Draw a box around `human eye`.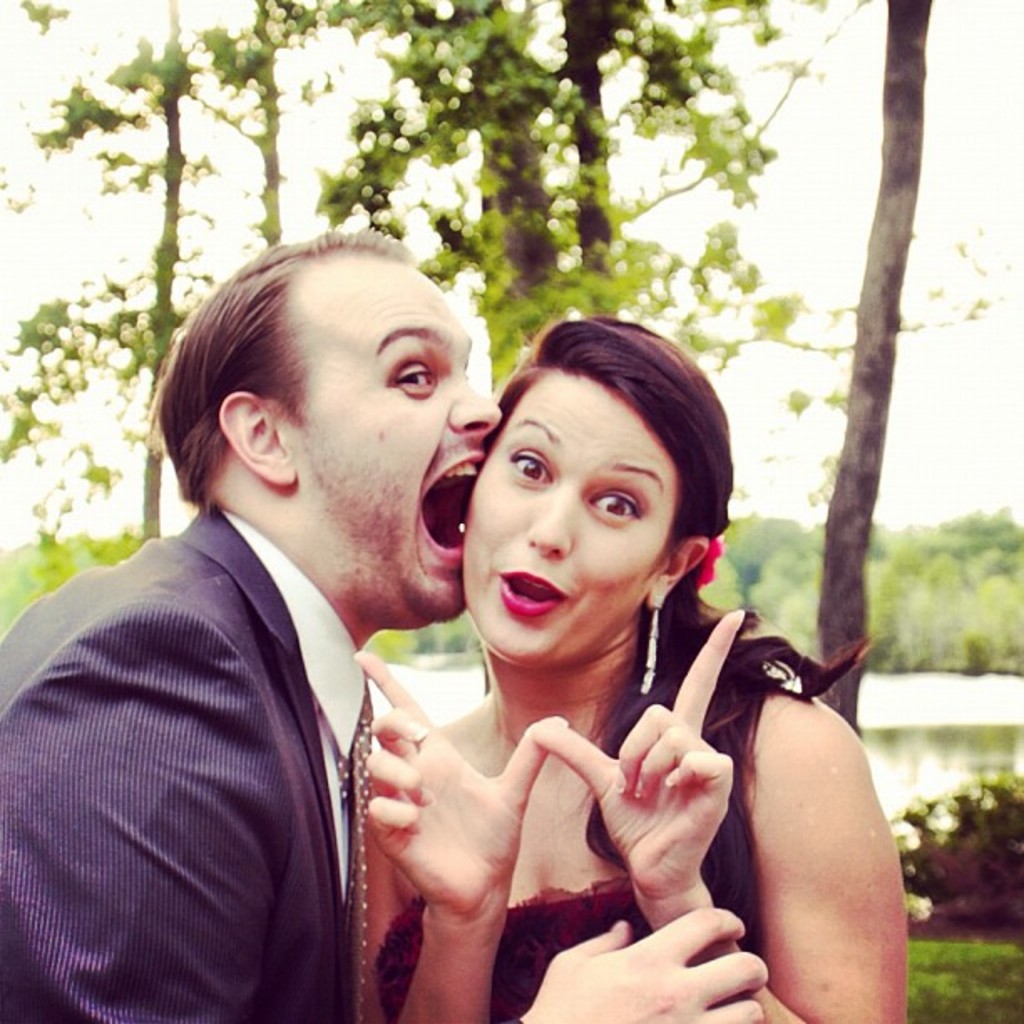
591 487 643 525.
